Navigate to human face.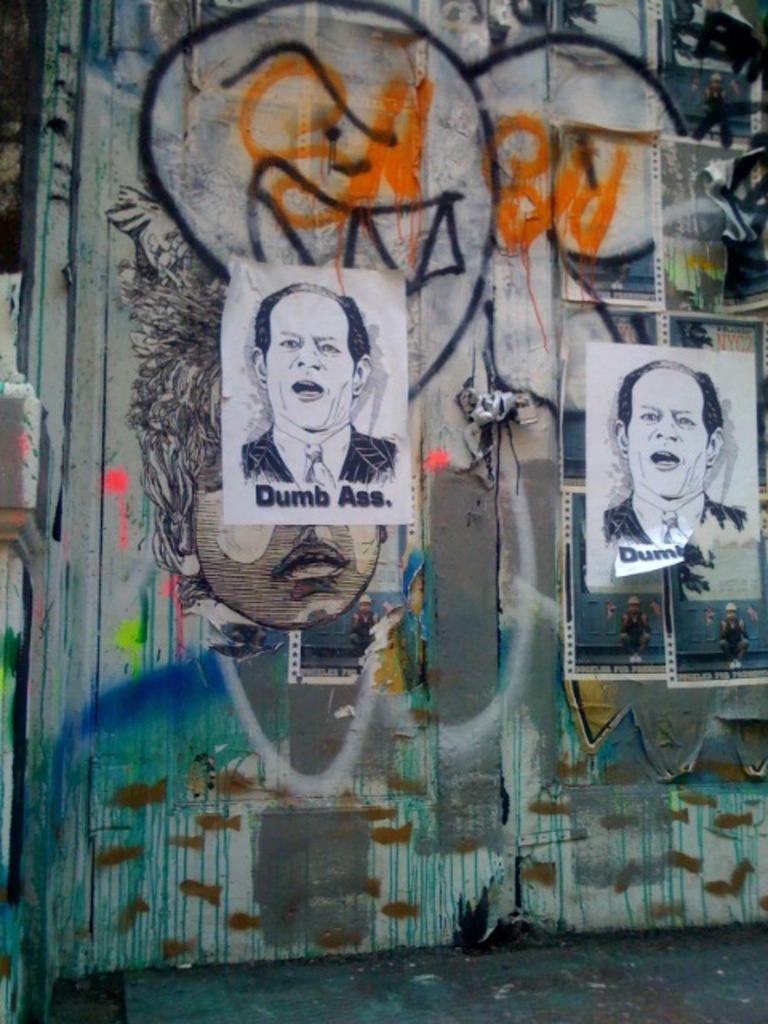
Navigation target: x1=626, y1=366, x2=704, y2=498.
